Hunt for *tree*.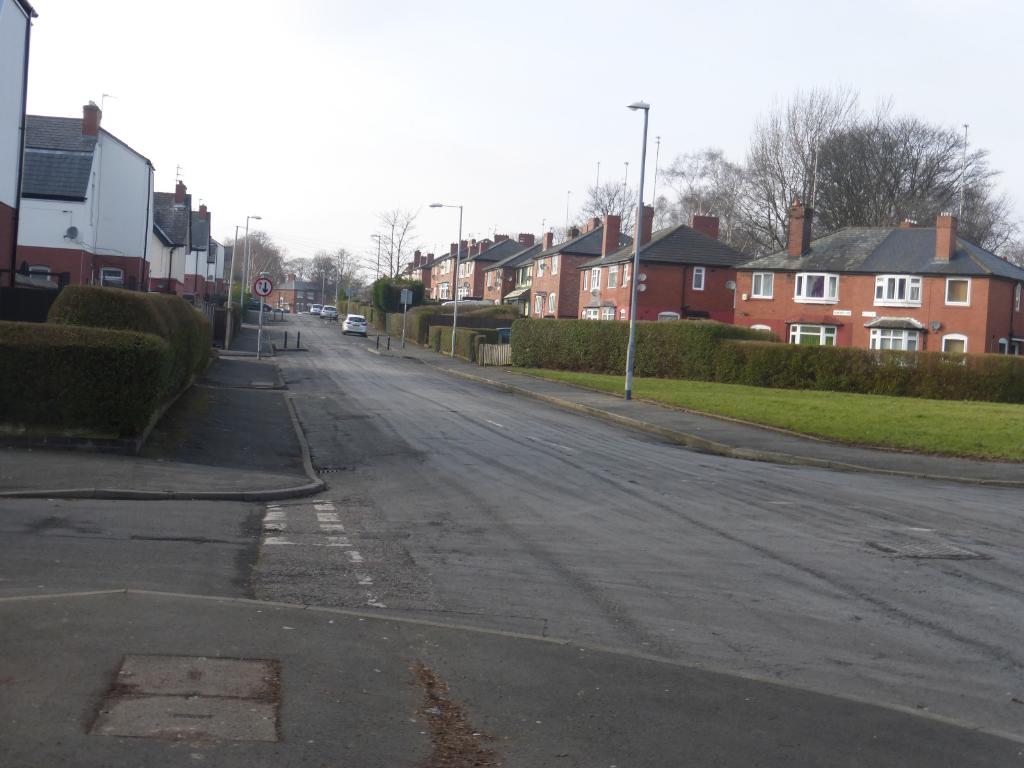
Hunted down at x1=657, y1=150, x2=719, y2=220.
